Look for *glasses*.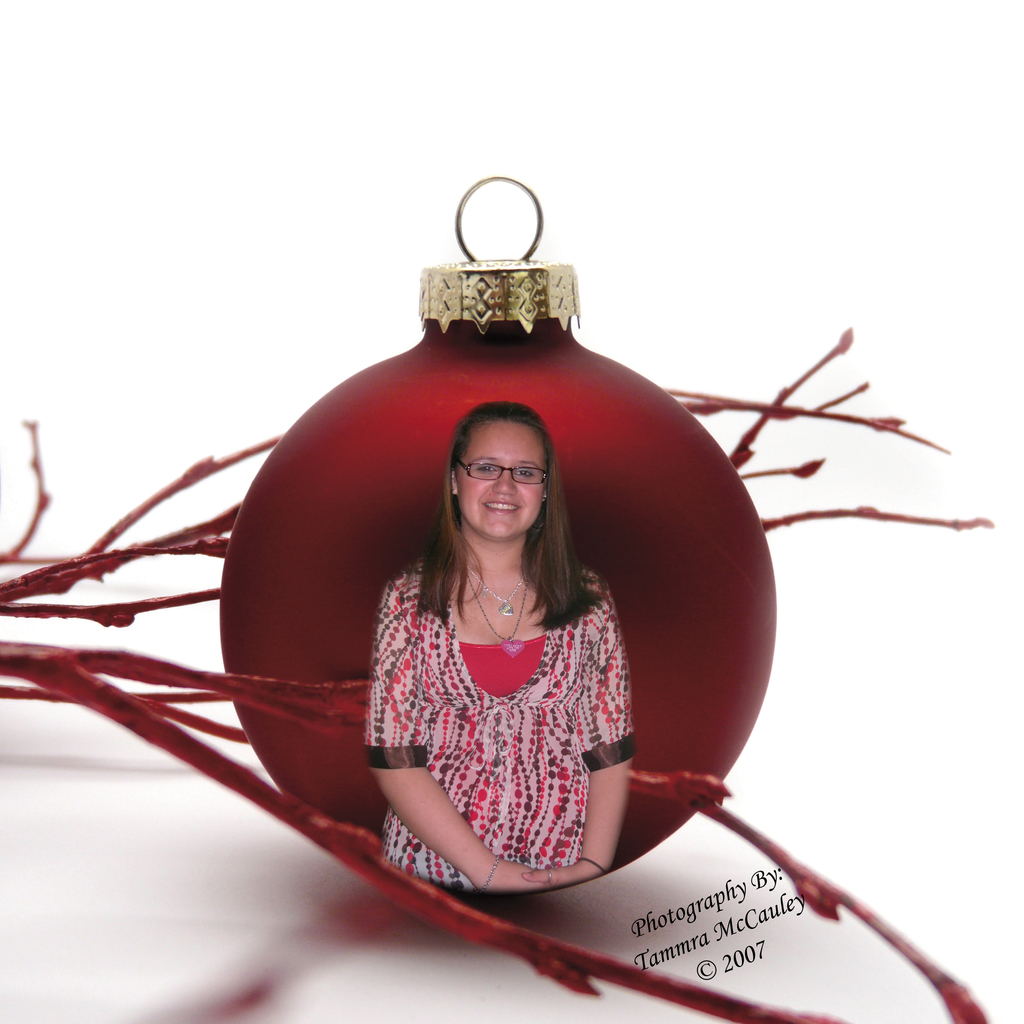
Found: x1=452 y1=454 x2=547 y2=490.
